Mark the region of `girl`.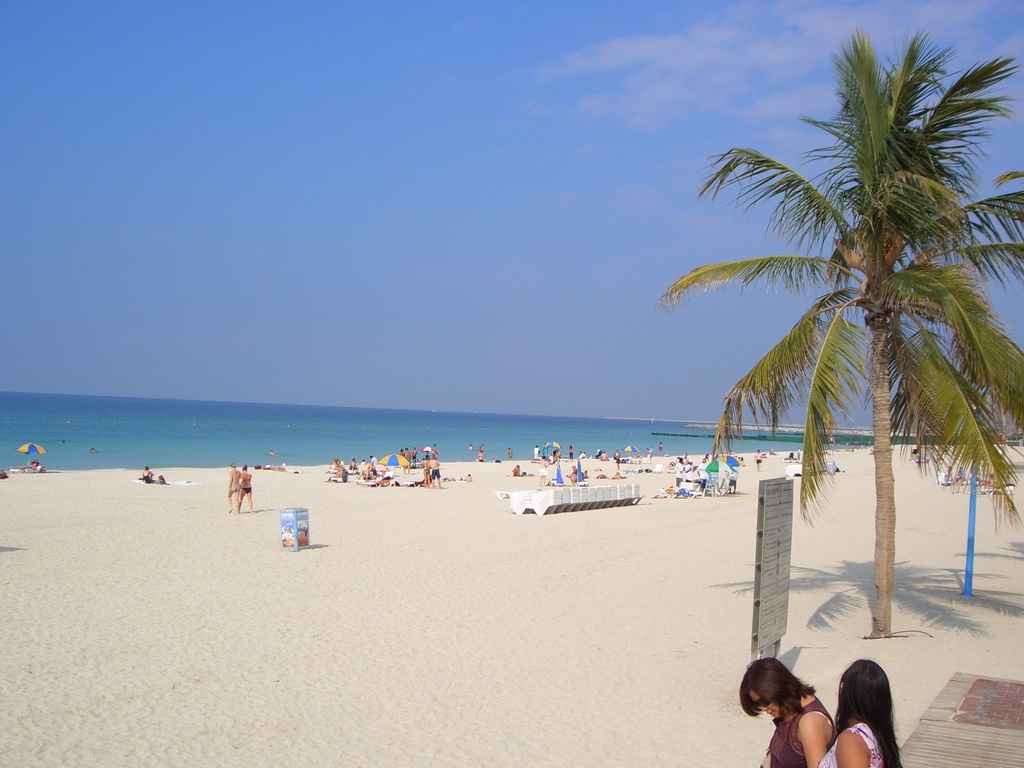
Region: {"left": 227, "top": 465, "right": 240, "bottom": 514}.
